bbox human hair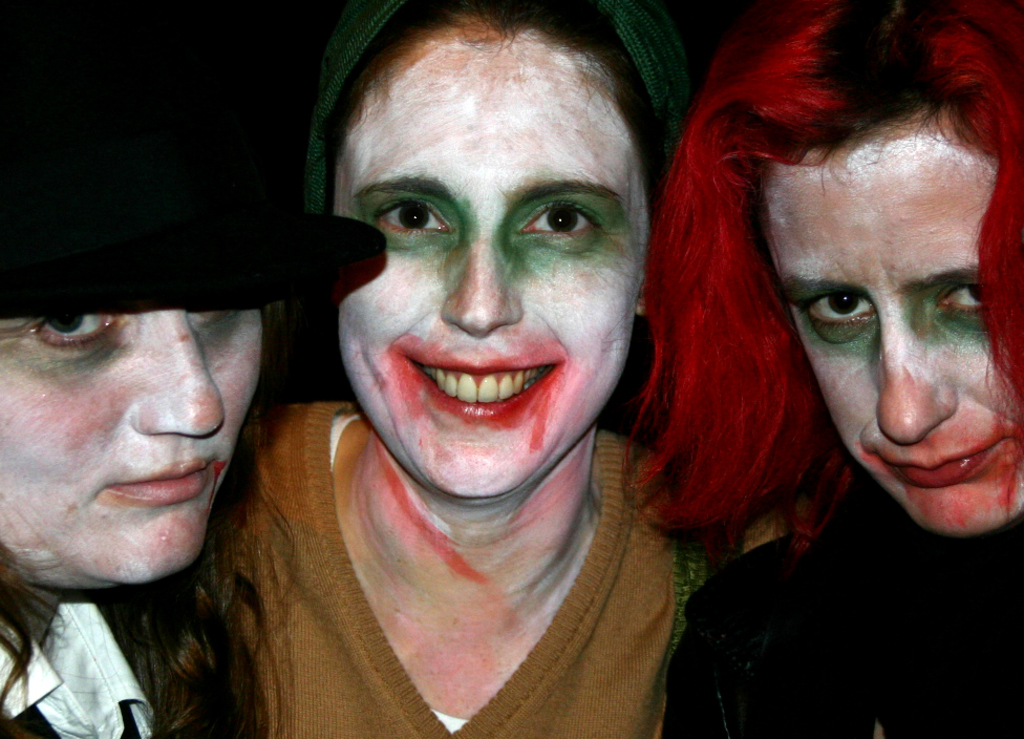
319, 0, 677, 213
